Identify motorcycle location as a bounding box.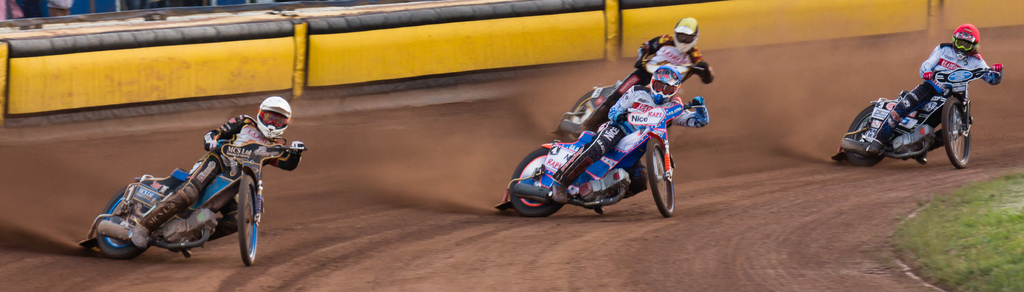
bbox=[81, 136, 307, 268].
